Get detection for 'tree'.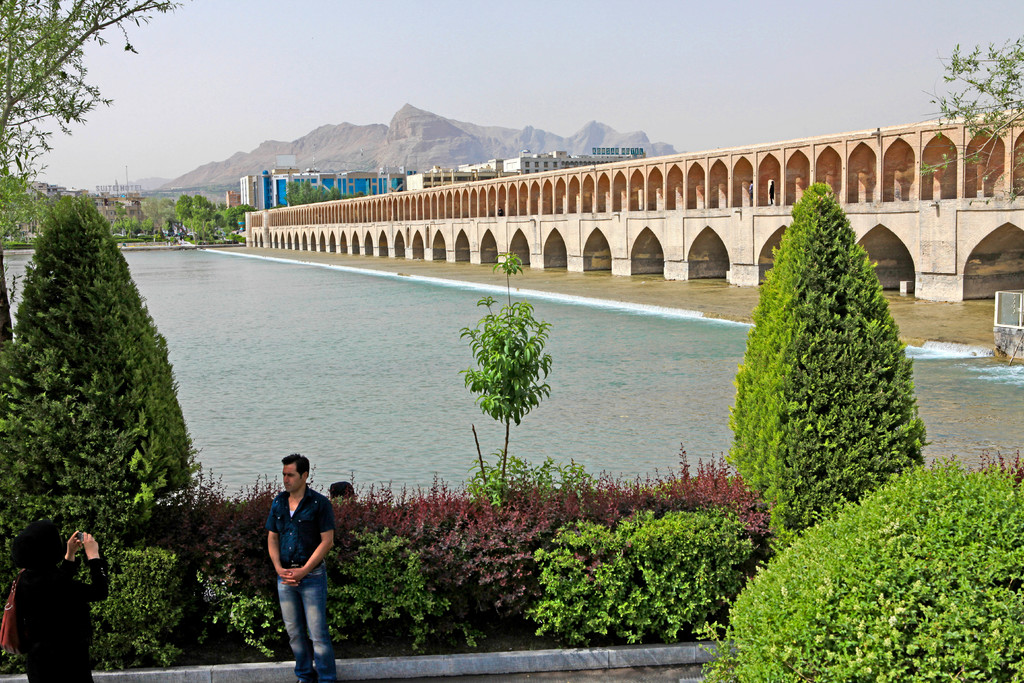
Detection: <region>280, 180, 344, 205</region>.
